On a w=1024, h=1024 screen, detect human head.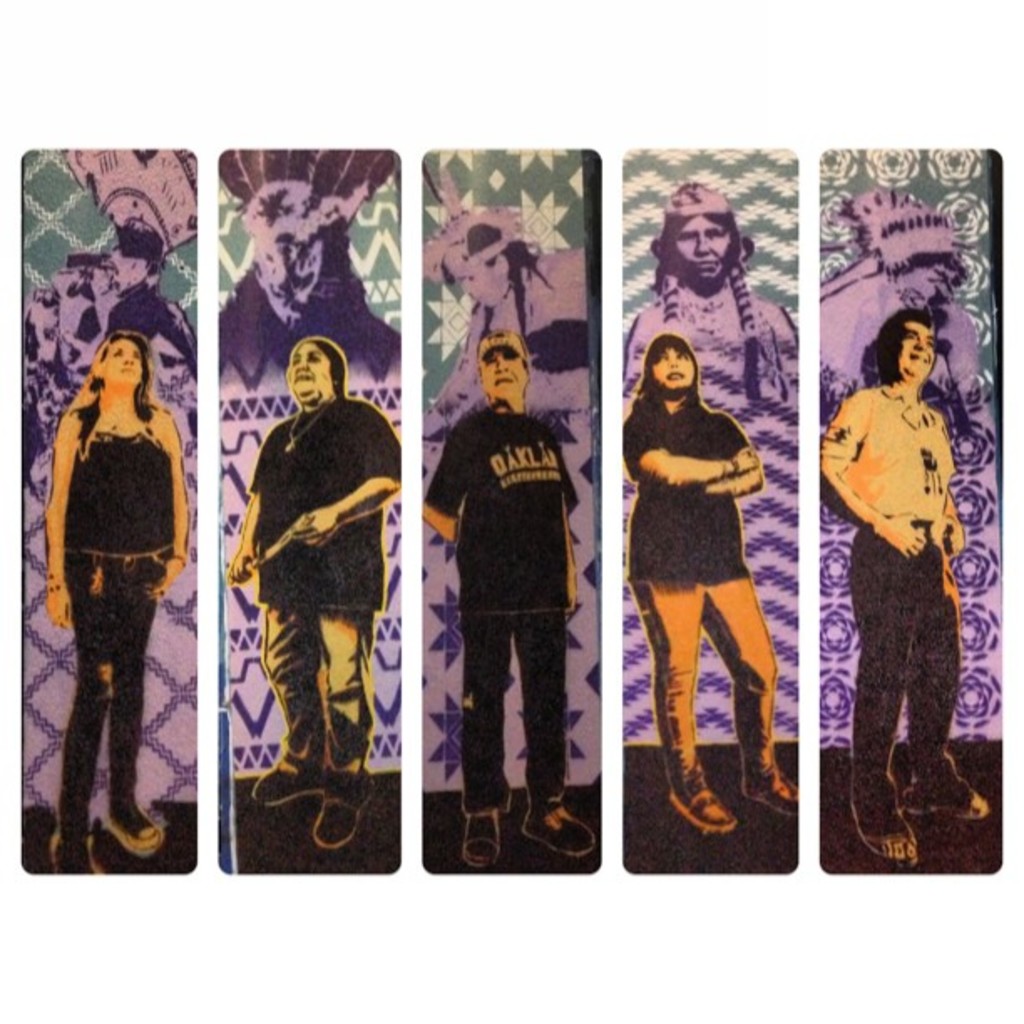
479/330/529/398.
